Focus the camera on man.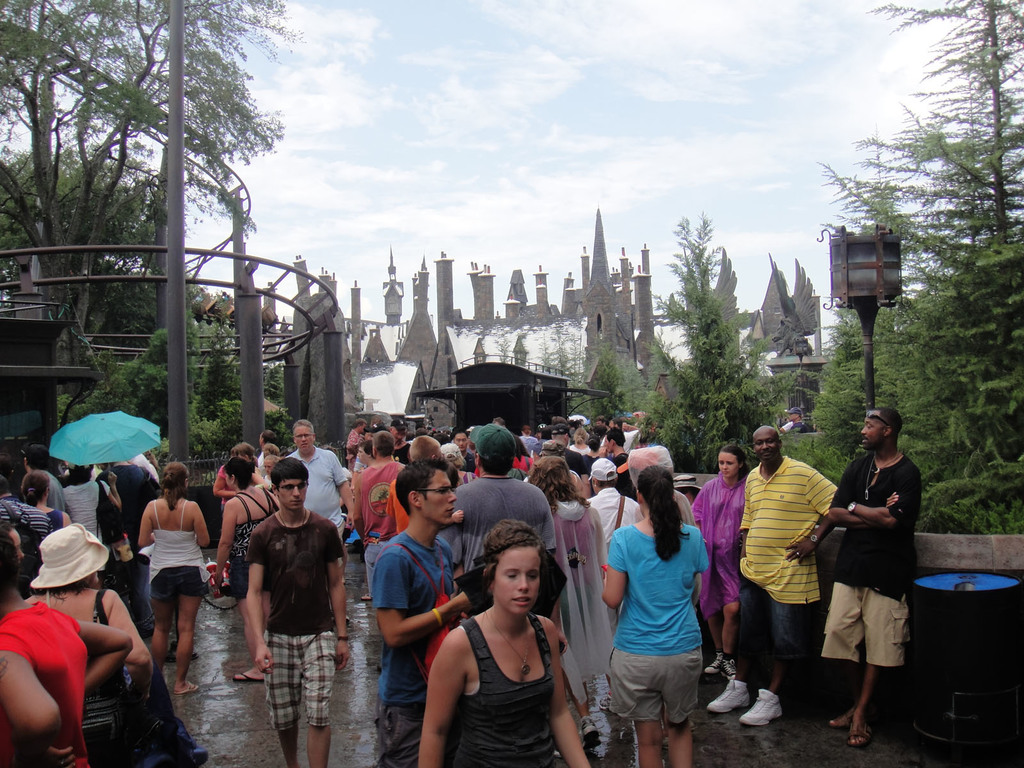
Focus region: crop(451, 425, 474, 458).
